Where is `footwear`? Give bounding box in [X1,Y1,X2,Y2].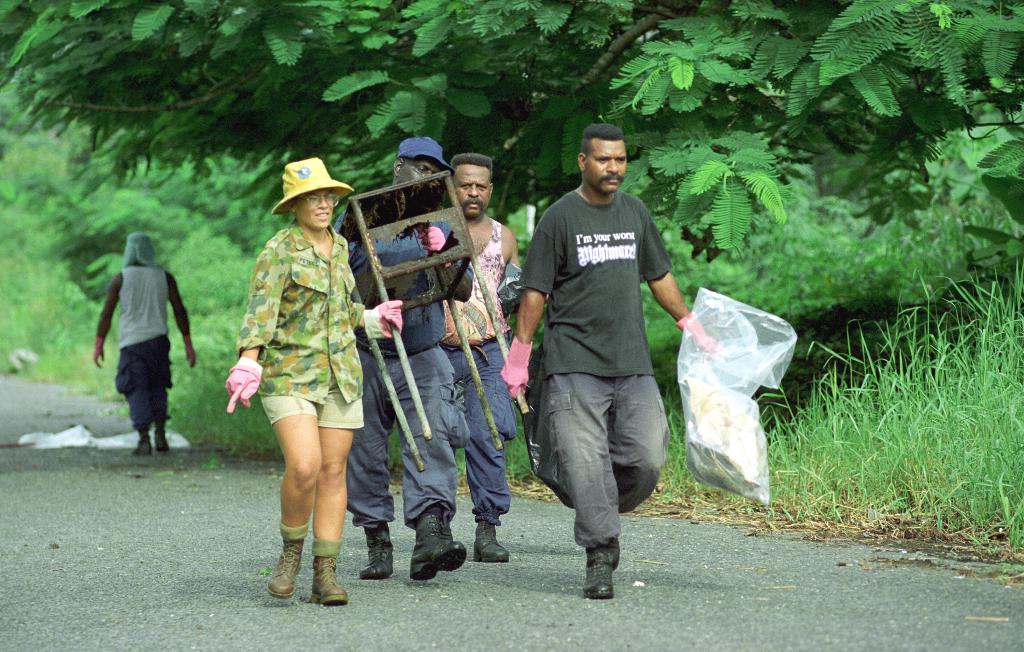
[136,436,153,459].
